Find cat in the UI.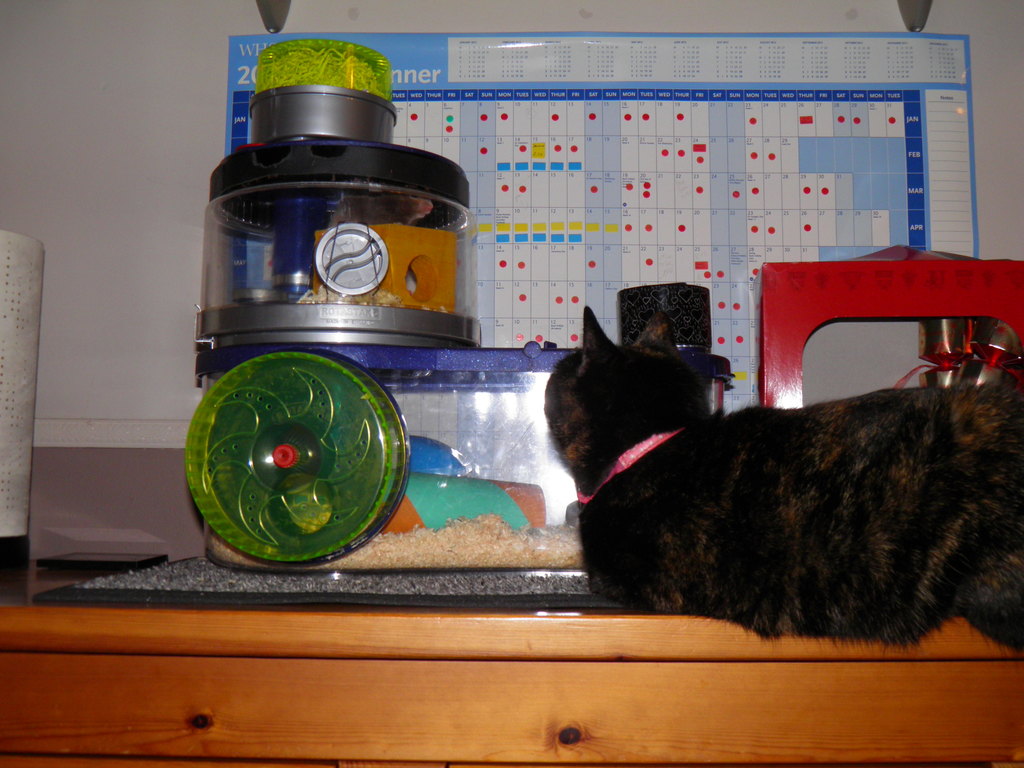
UI element at bbox=(543, 306, 1023, 659).
